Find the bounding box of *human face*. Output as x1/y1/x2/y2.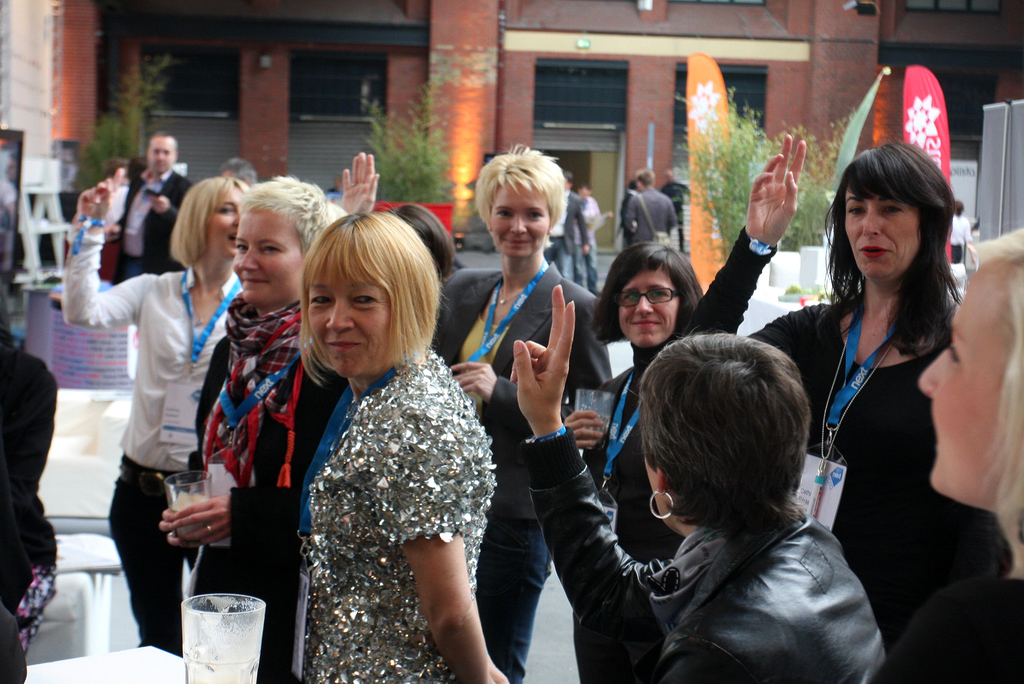
233/211/307/305.
